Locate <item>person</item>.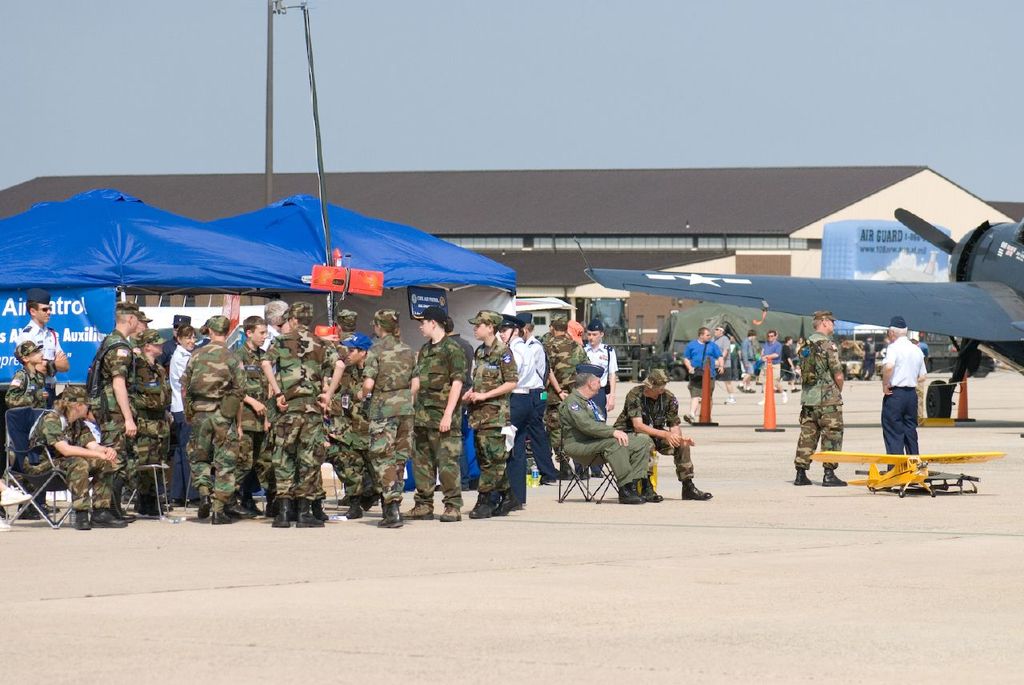
Bounding box: detection(129, 329, 175, 520).
